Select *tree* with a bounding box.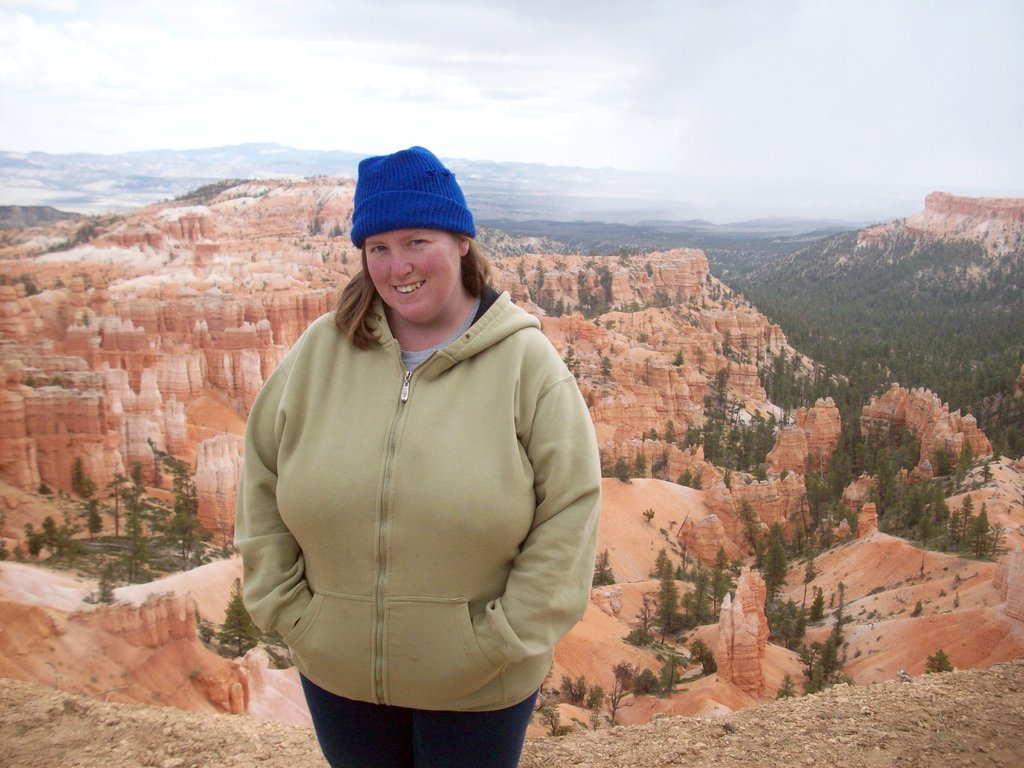
bbox=(588, 543, 614, 587).
